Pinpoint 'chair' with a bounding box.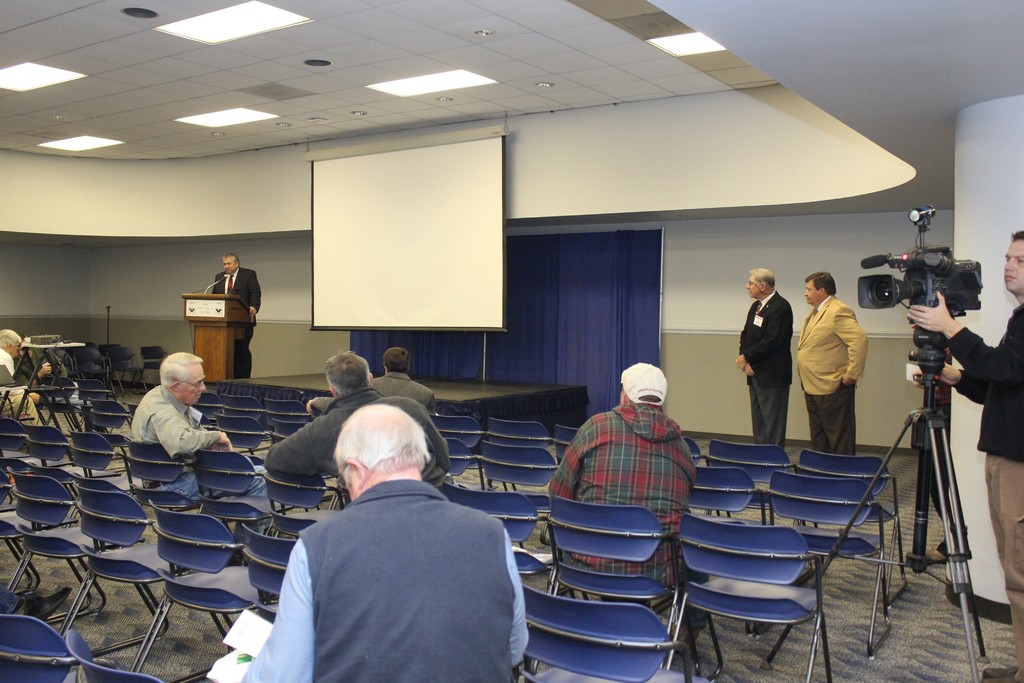
[0, 451, 75, 592].
